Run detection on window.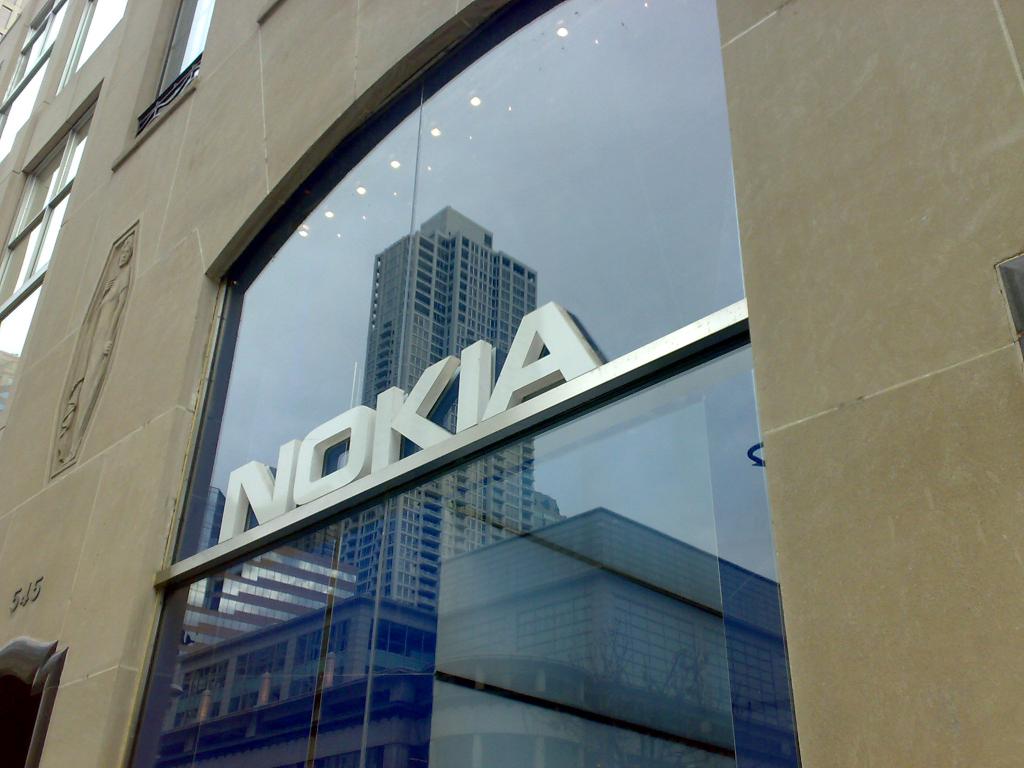
Result: 151/0/799/765.
